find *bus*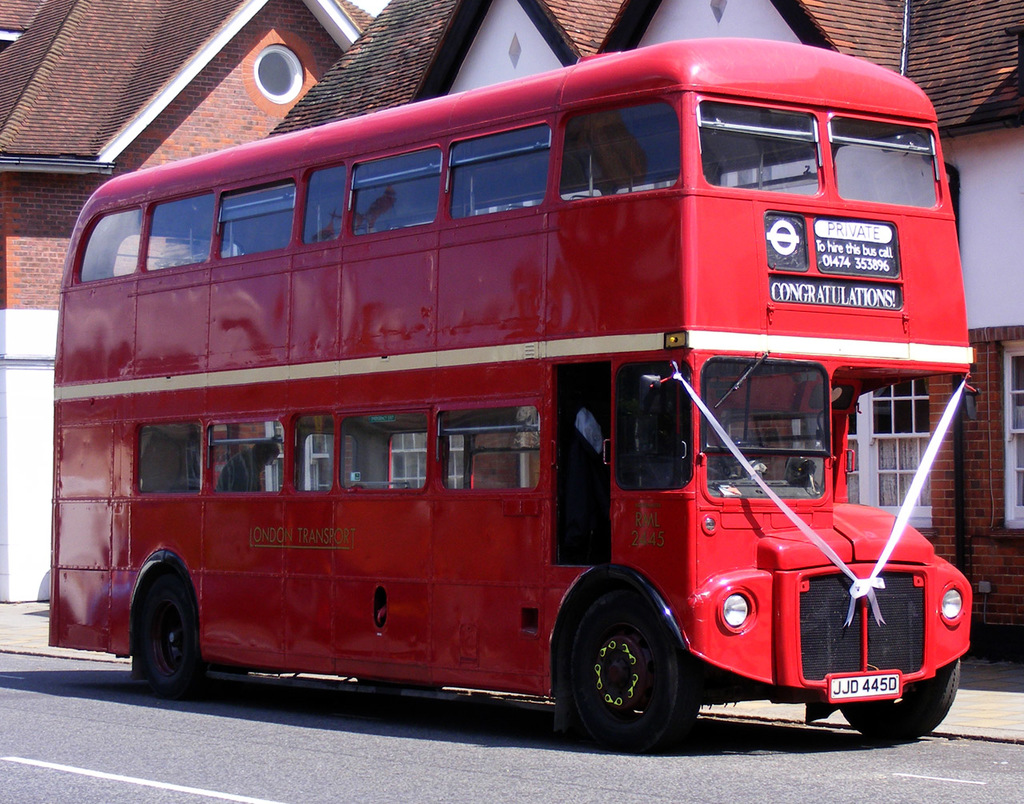
bbox=[47, 35, 971, 753]
